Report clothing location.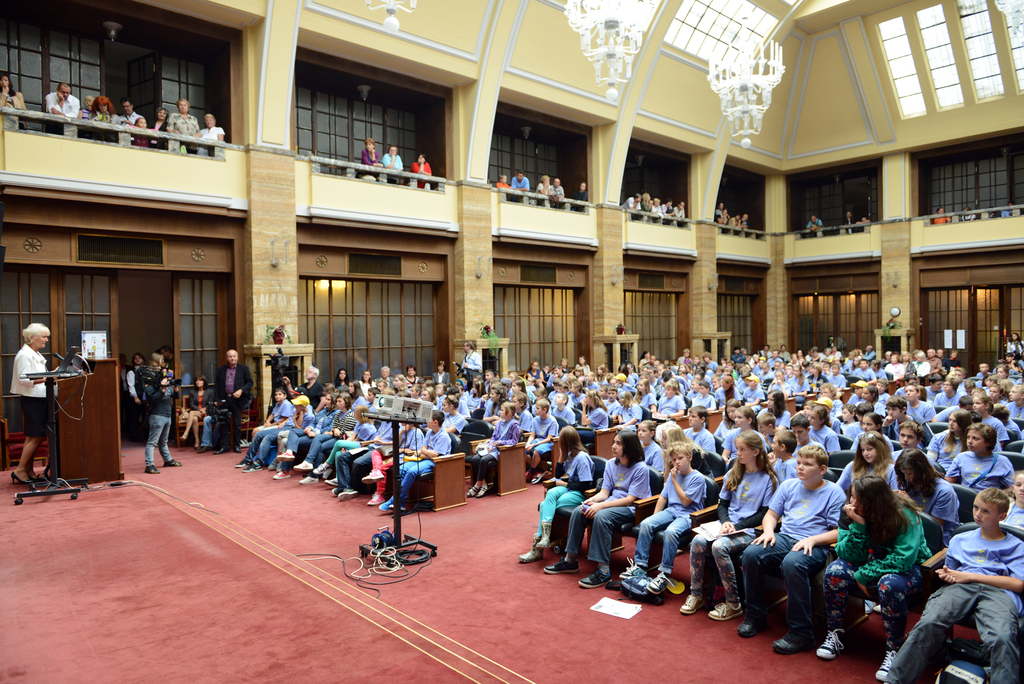
Report: BBox(858, 368, 876, 383).
